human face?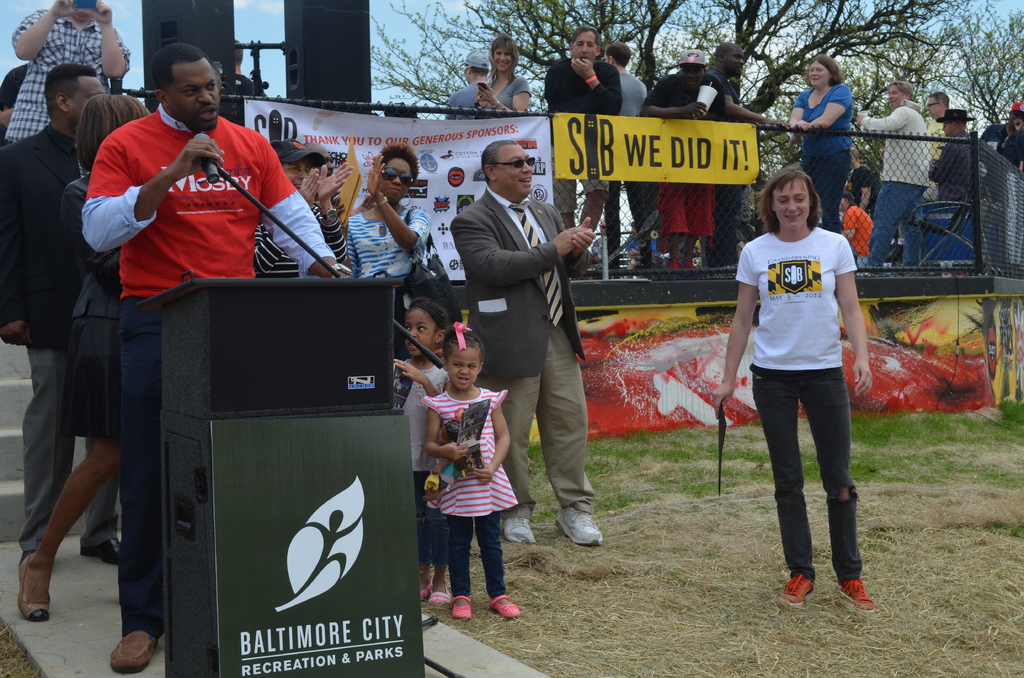
<region>573, 35, 596, 60</region>
